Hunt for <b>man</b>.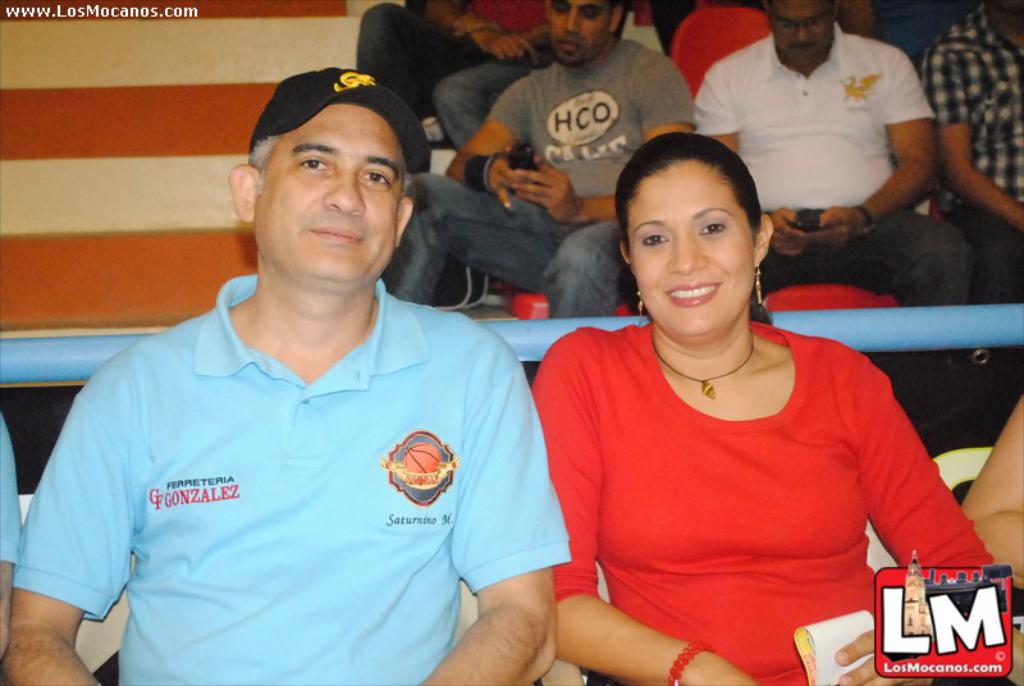
Hunted down at {"x1": 704, "y1": 0, "x2": 978, "y2": 308}.
